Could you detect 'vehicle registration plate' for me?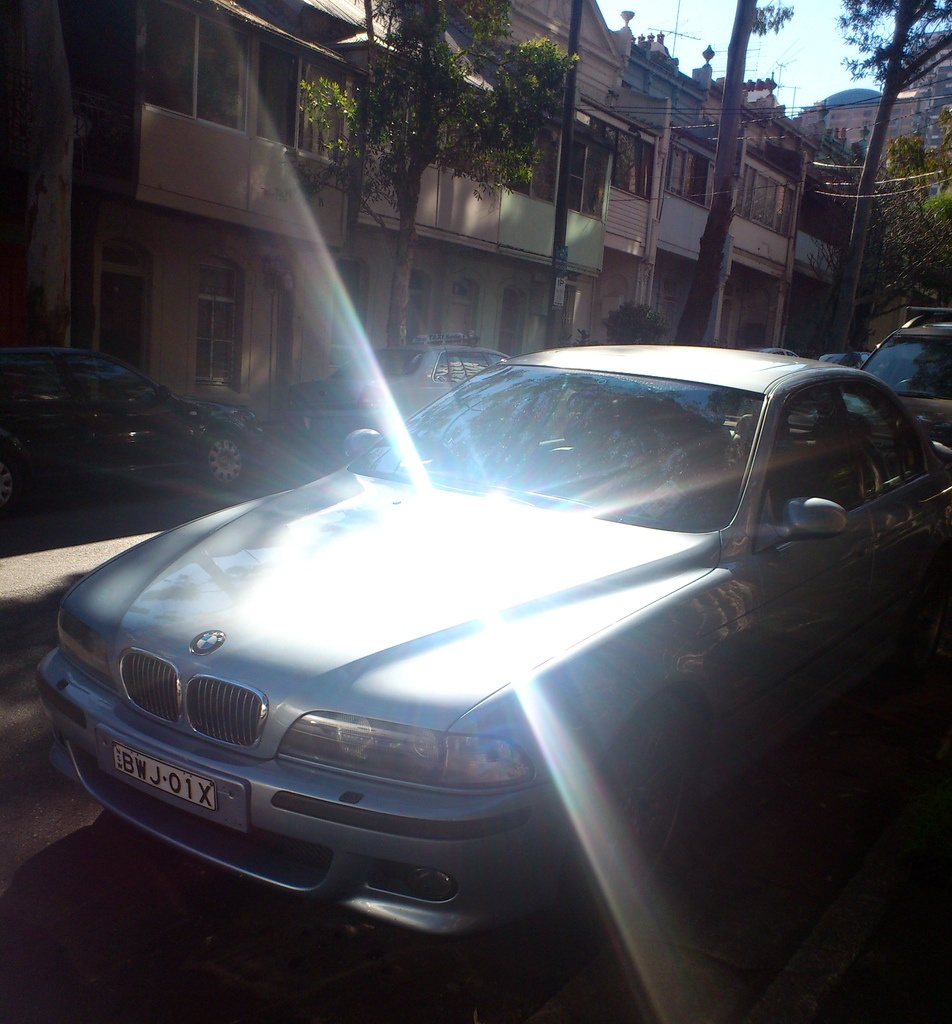
Detection result: x1=110, y1=746, x2=218, y2=812.
